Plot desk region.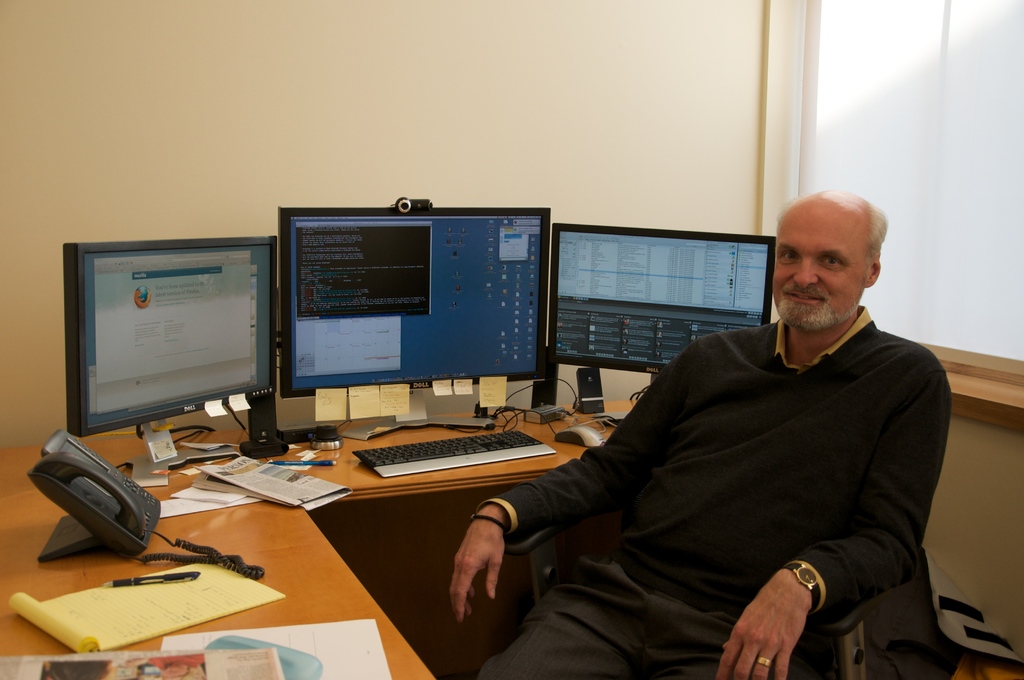
Plotted at [0,400,618,658].
